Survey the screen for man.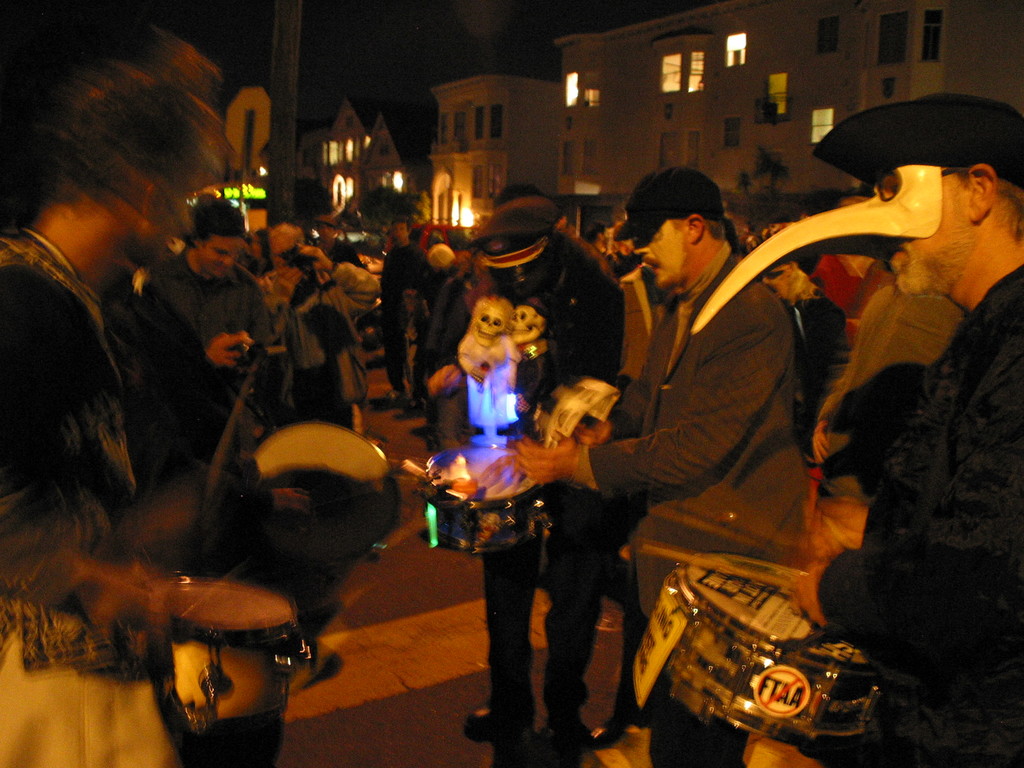
Survey found: 511:168:809:767.
